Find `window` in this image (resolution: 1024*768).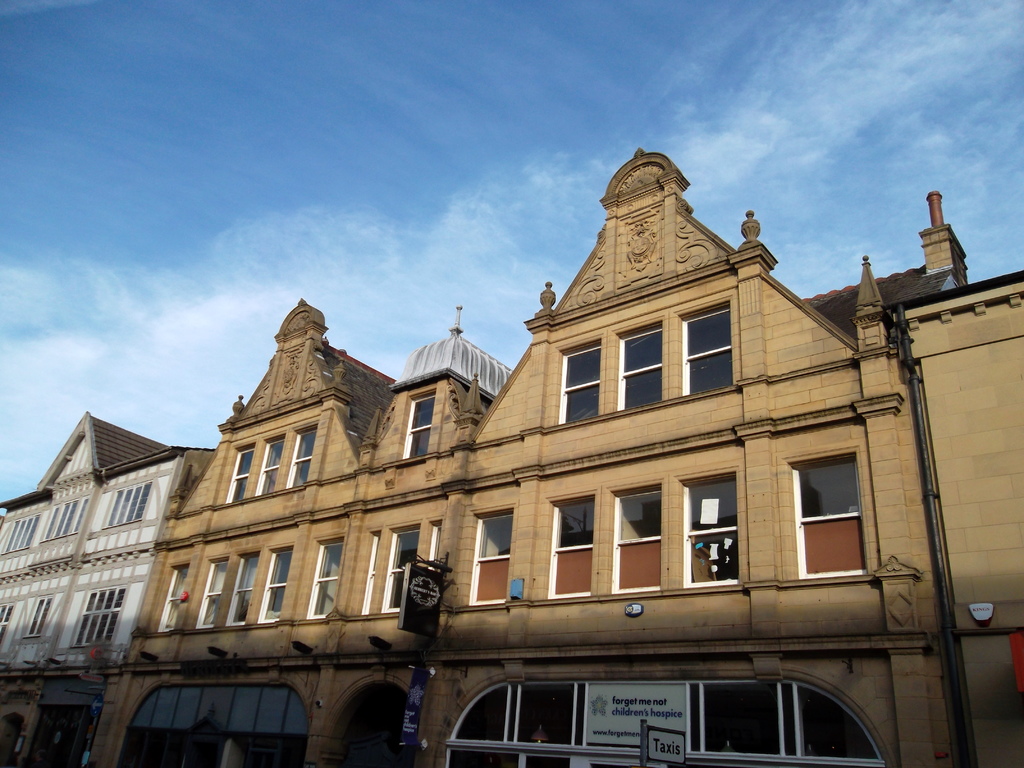
{"x1": 255, "y1": 544, "x2": 295, "y2": 630}.
